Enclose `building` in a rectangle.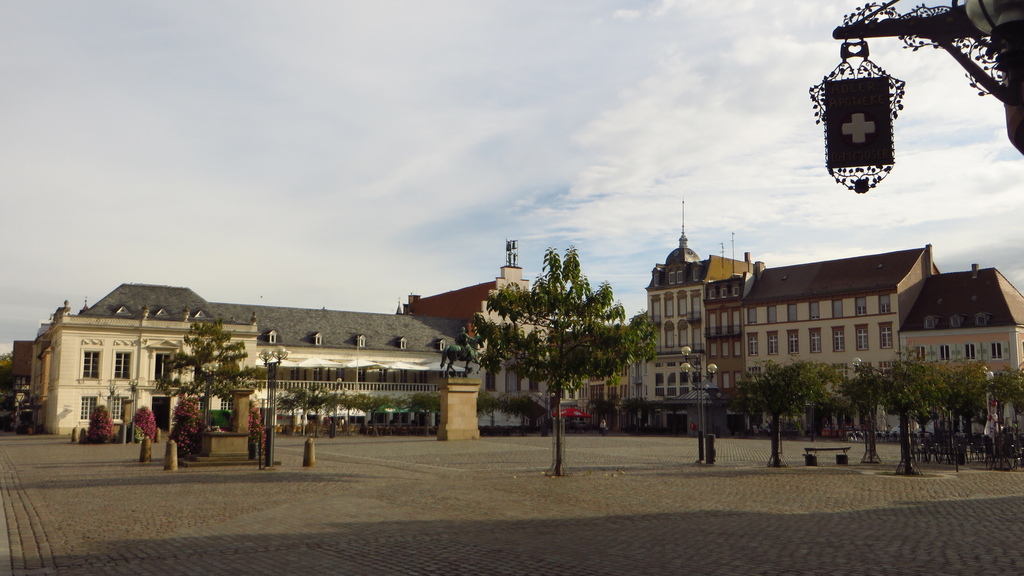
(704, 264, 762, 390).
